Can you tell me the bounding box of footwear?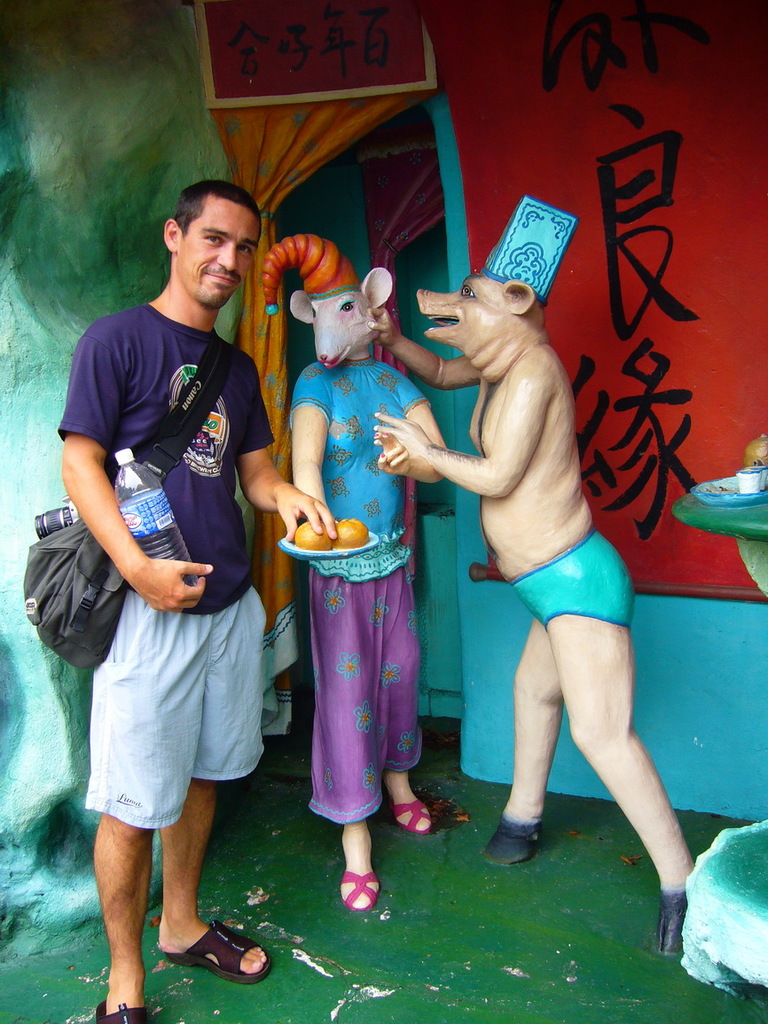
x1=153 y1=919 x2=274 y2=984.
